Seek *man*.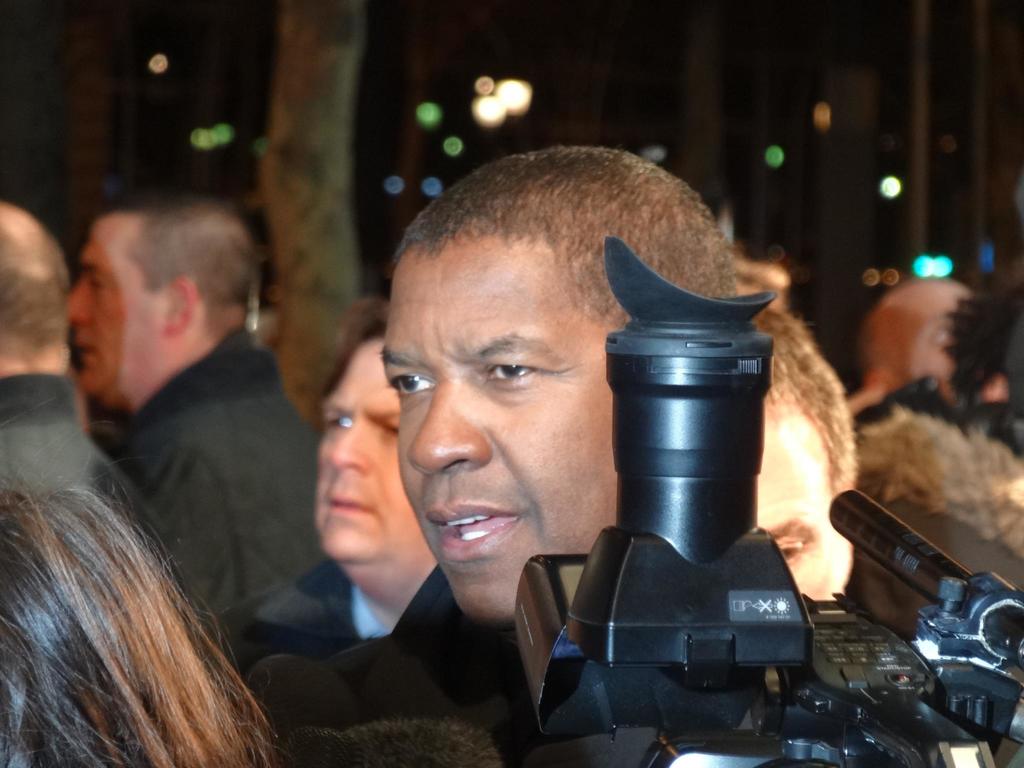
pyautogui.locateOnScreen(247, 151, 749, 767).
